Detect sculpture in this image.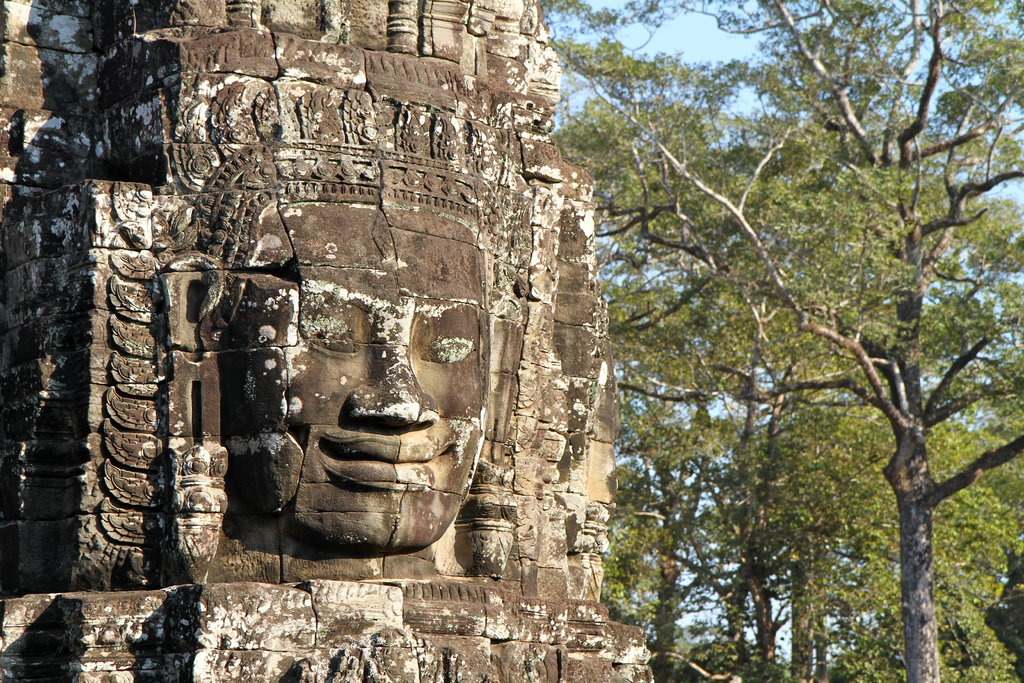
Detection: crop(157, 138, 540, 588).
